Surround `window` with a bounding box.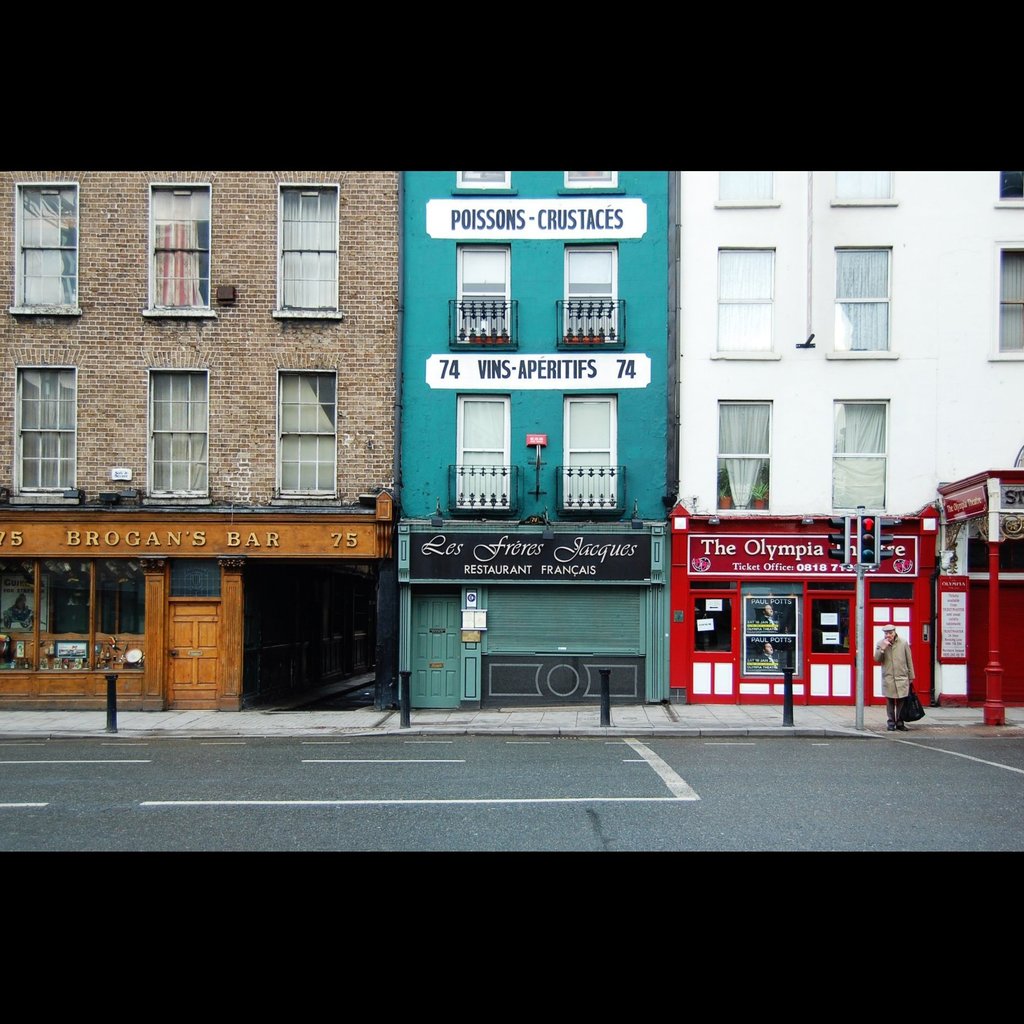
box(14, 183, 83, 319).
